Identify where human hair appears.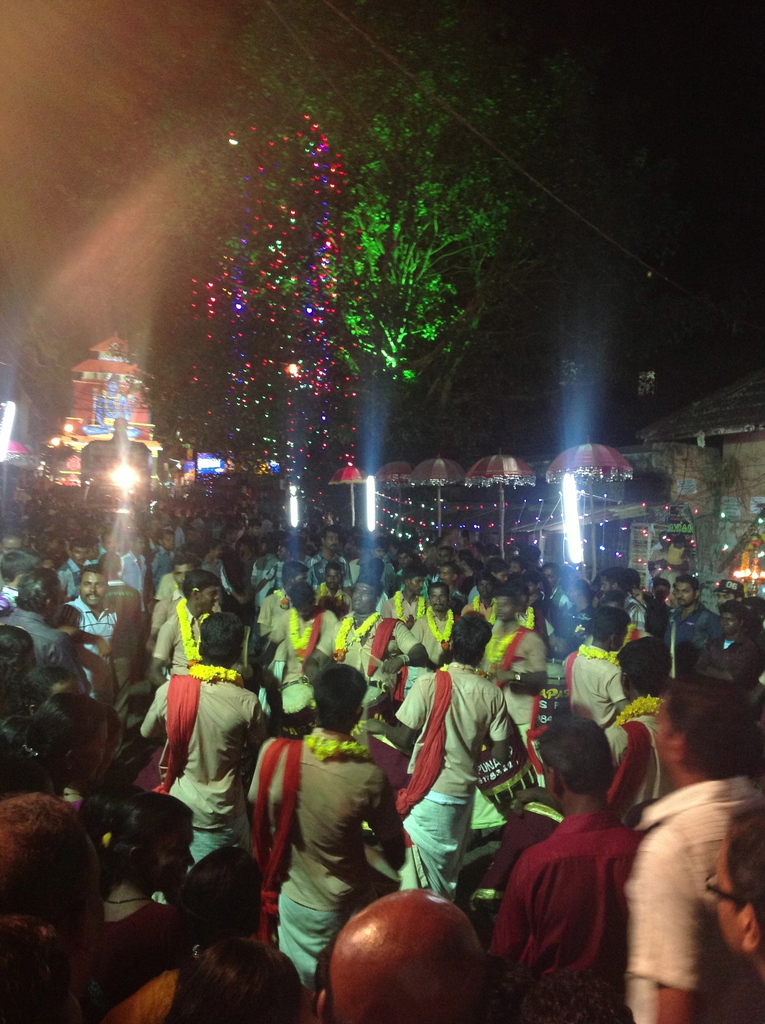
Appears at <region>651, 575, 670, 593</region>.
